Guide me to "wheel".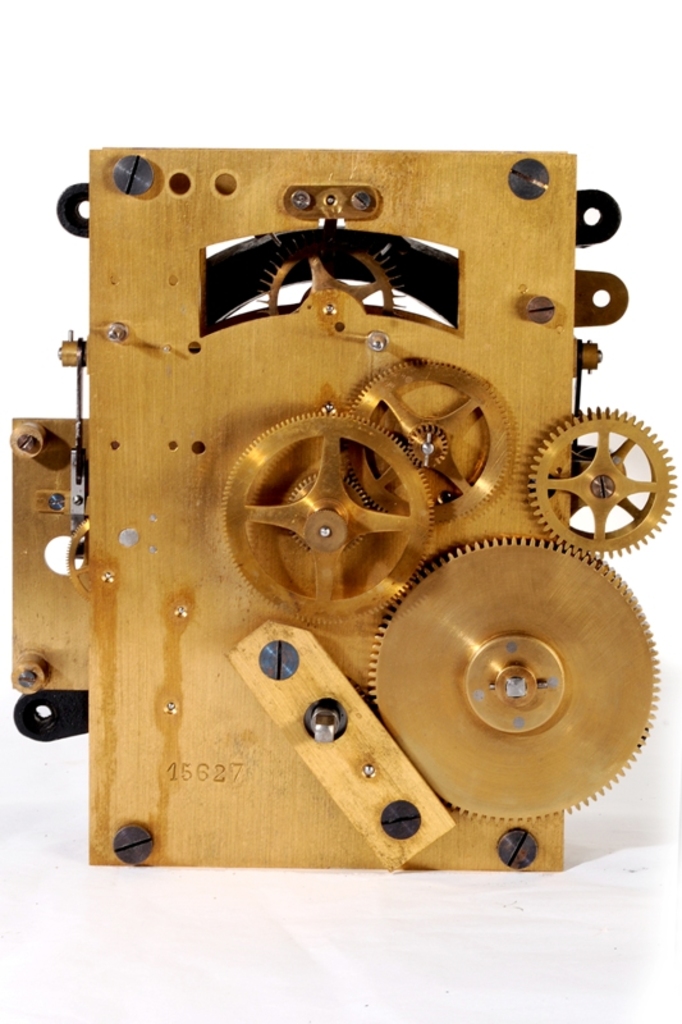
Guidance: (left=258, top=251, right=403, bottom=308).
